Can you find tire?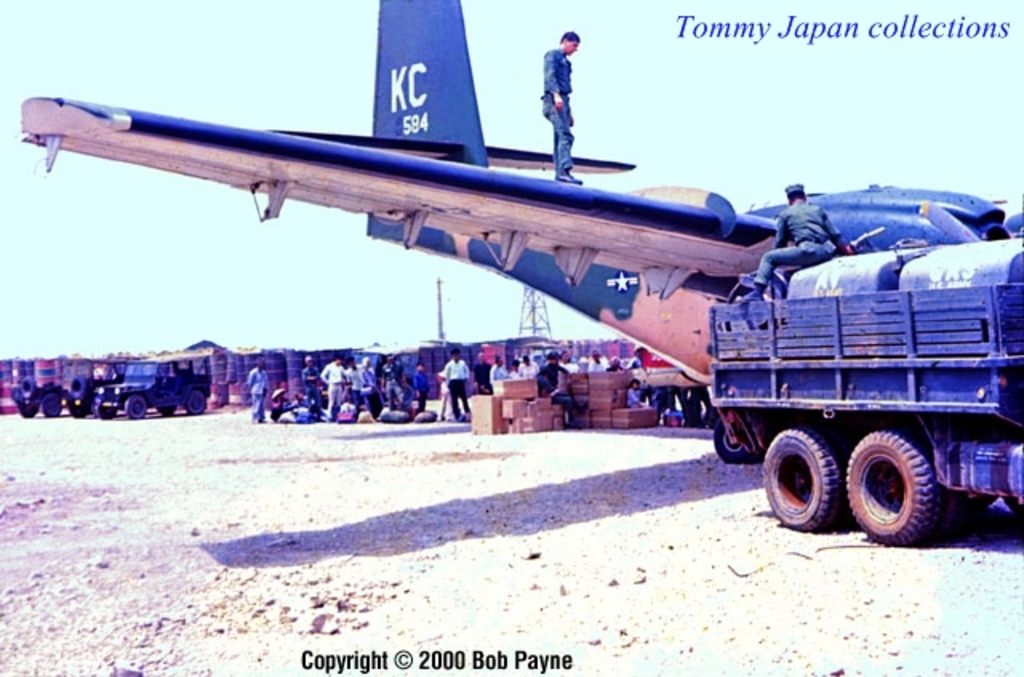
Yes, bounding box: (42,397,59,416).
